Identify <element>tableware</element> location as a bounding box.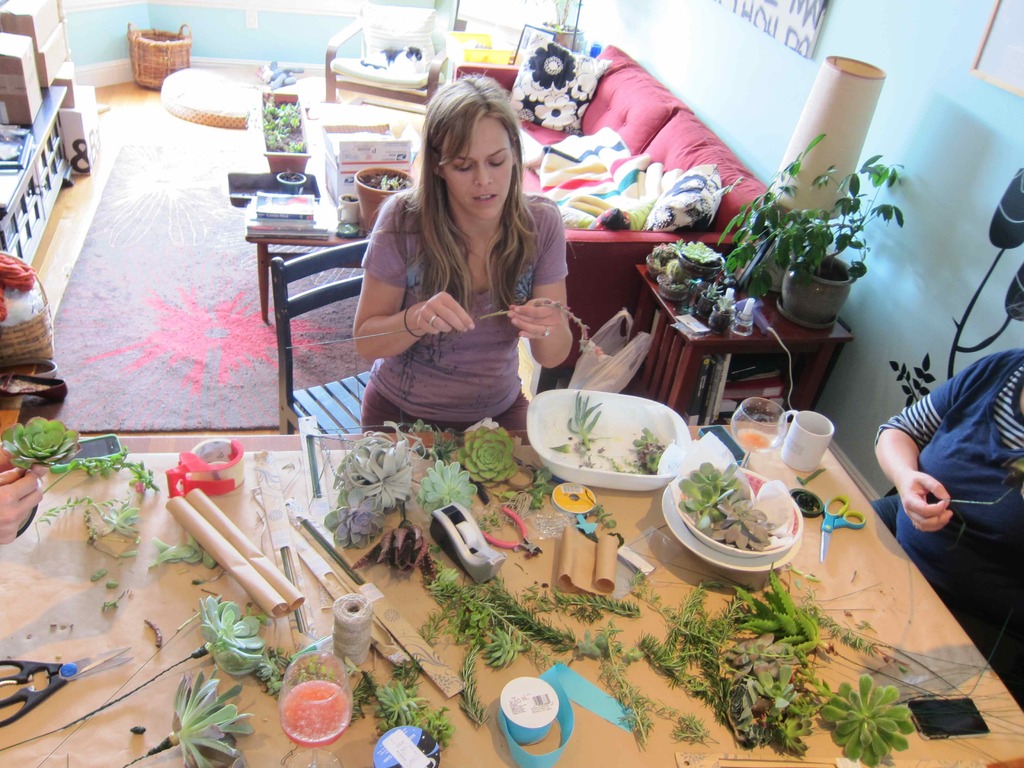
bbox(778, 406, 831, 475).
